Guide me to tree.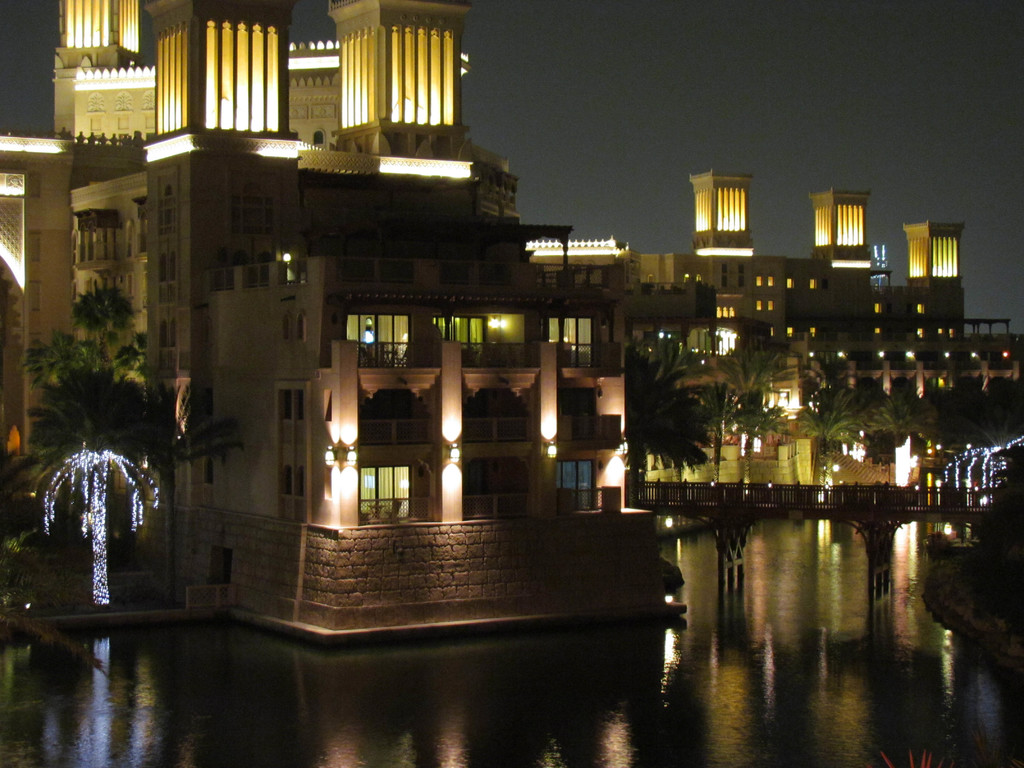
Guidance: (18, 359, 184, 626).
